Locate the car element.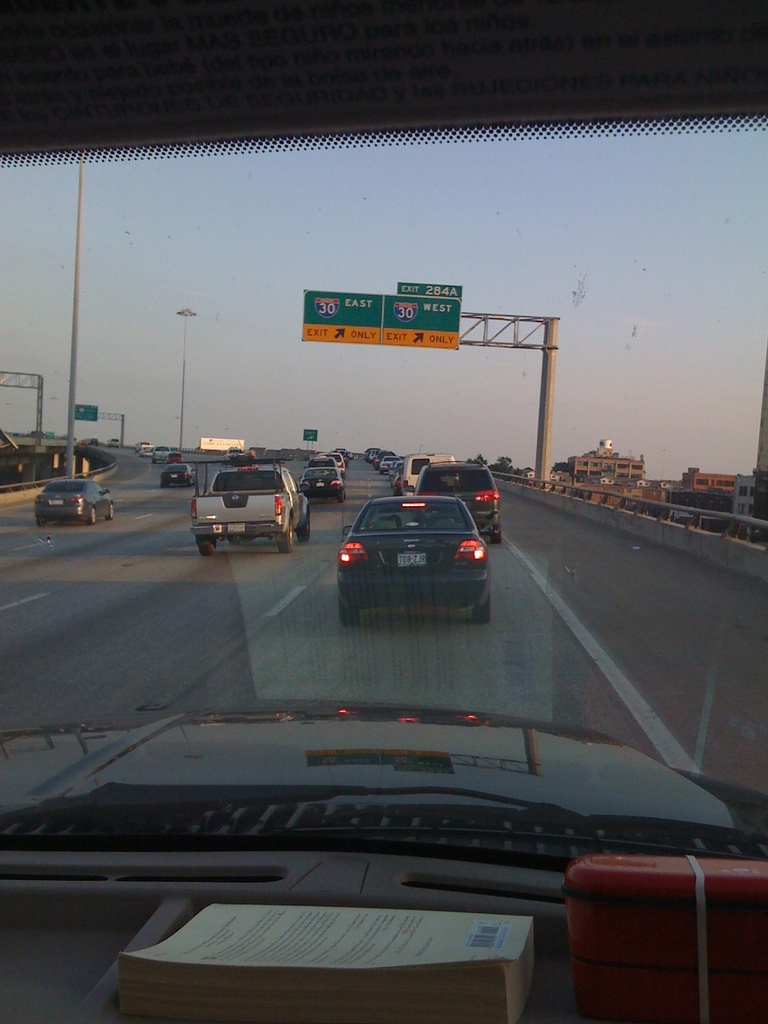
Element bbox: 168 452 182 462.
